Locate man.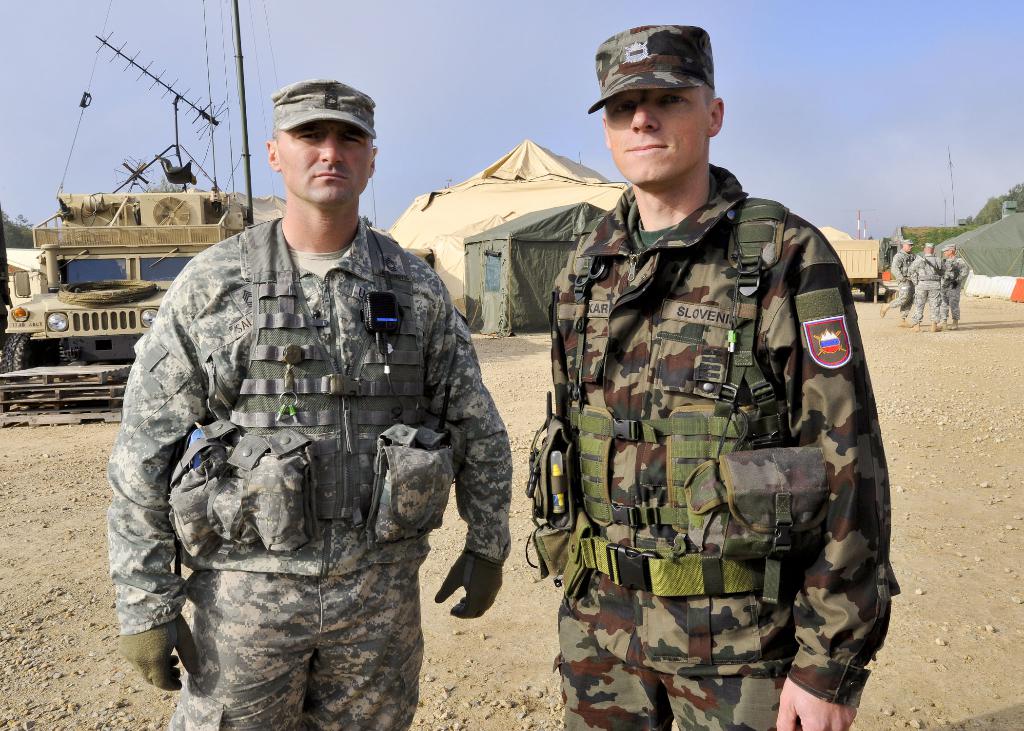
Bounding box: [left=879, top=237, right=918, bottom=326].
